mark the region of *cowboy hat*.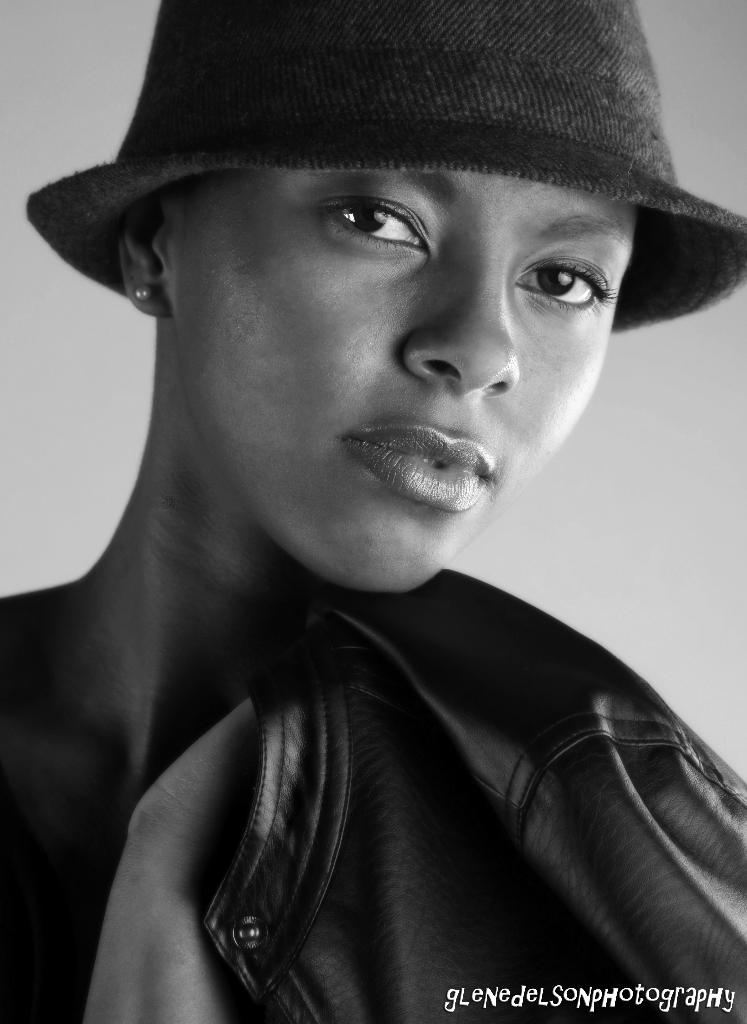
Region: [10,4,711,324].
